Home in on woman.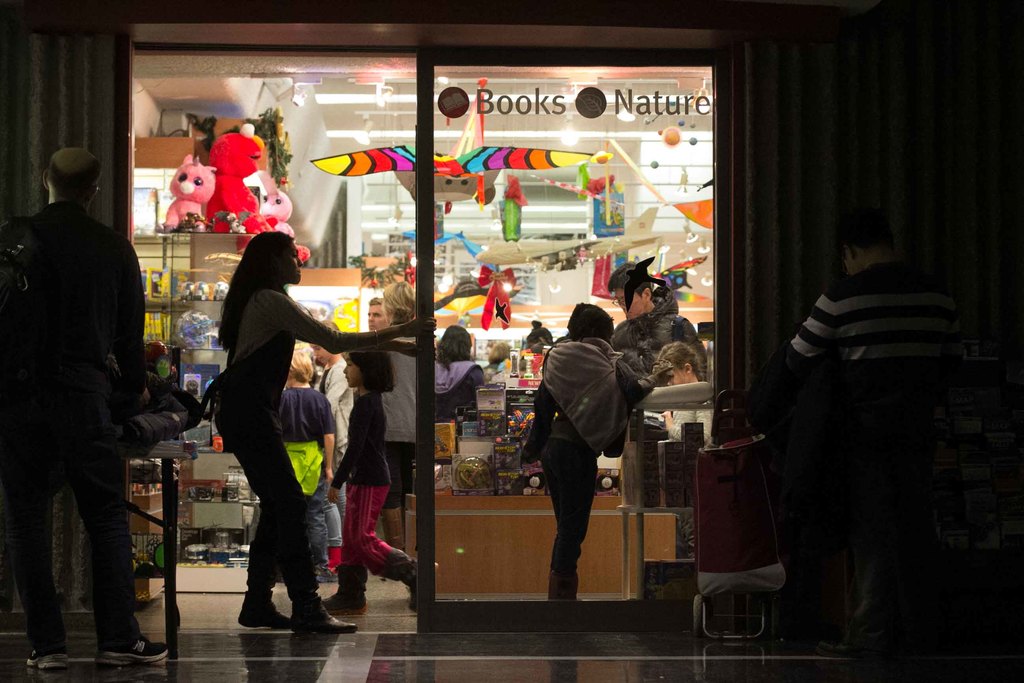
Homed in at 434:324:488:419.
